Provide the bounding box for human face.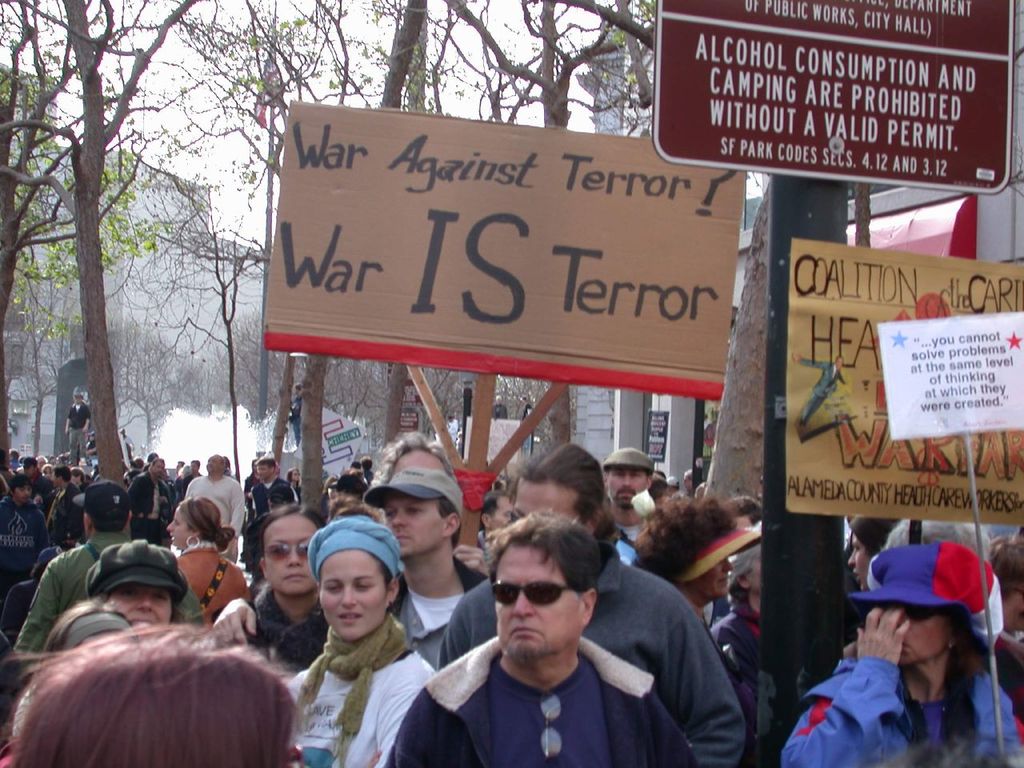
pyautogui.locateOnScreen(383, 493, 445, 558).
